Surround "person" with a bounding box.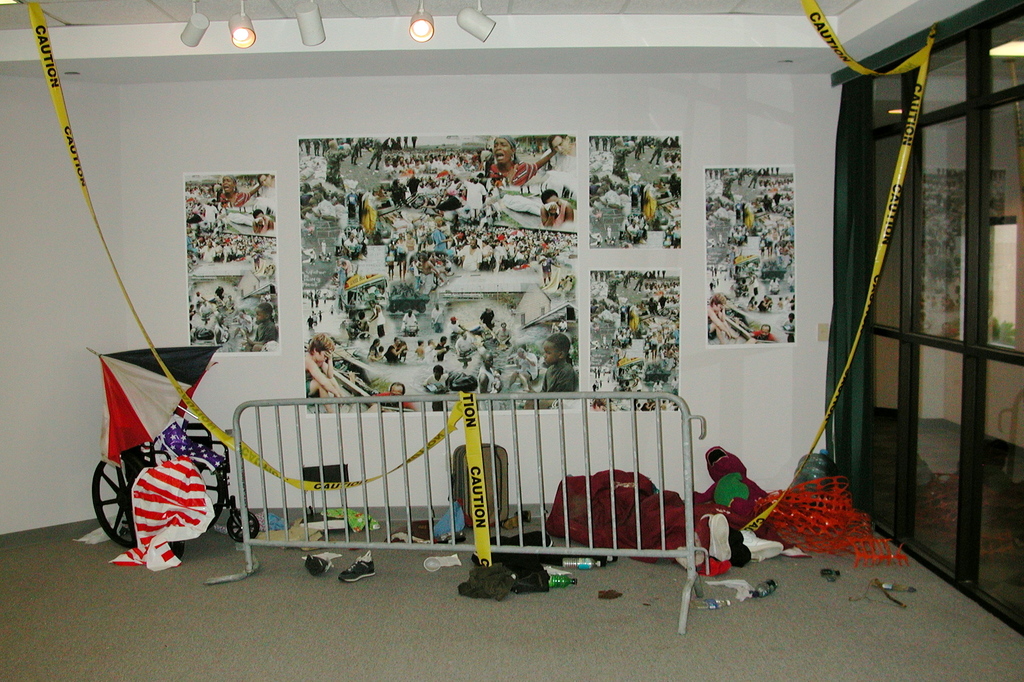
pyautogui.locateOnScreen(634, 139, 644, 160).
